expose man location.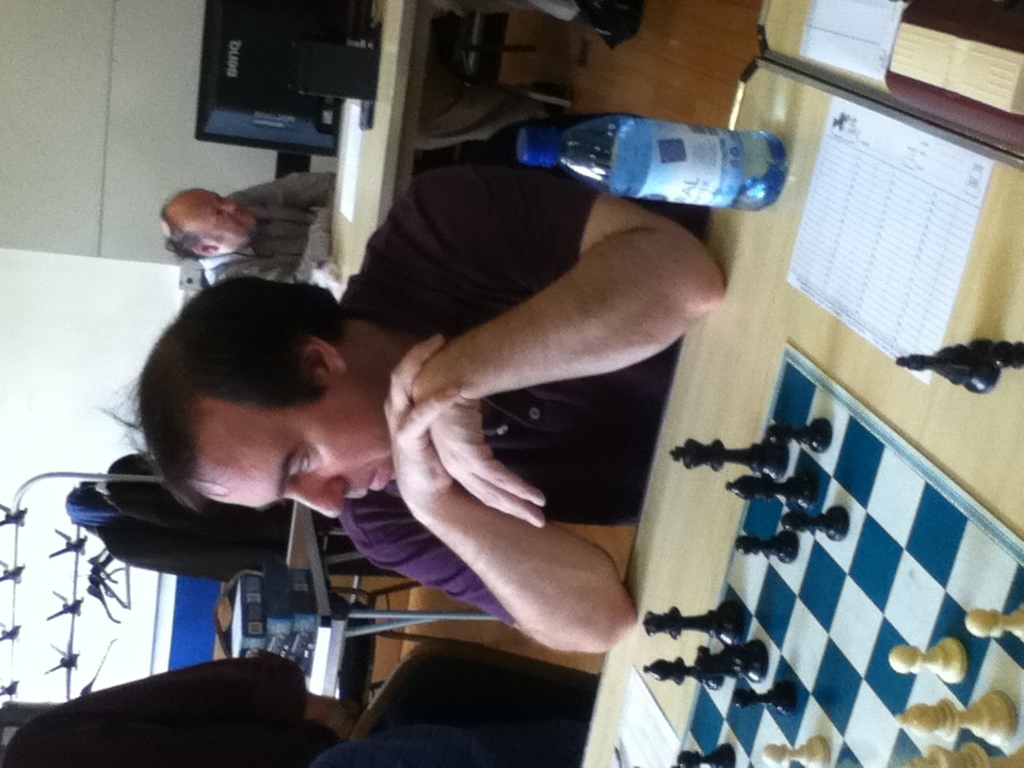
Exposed at <region>2, 654, 597, 767</region>.
